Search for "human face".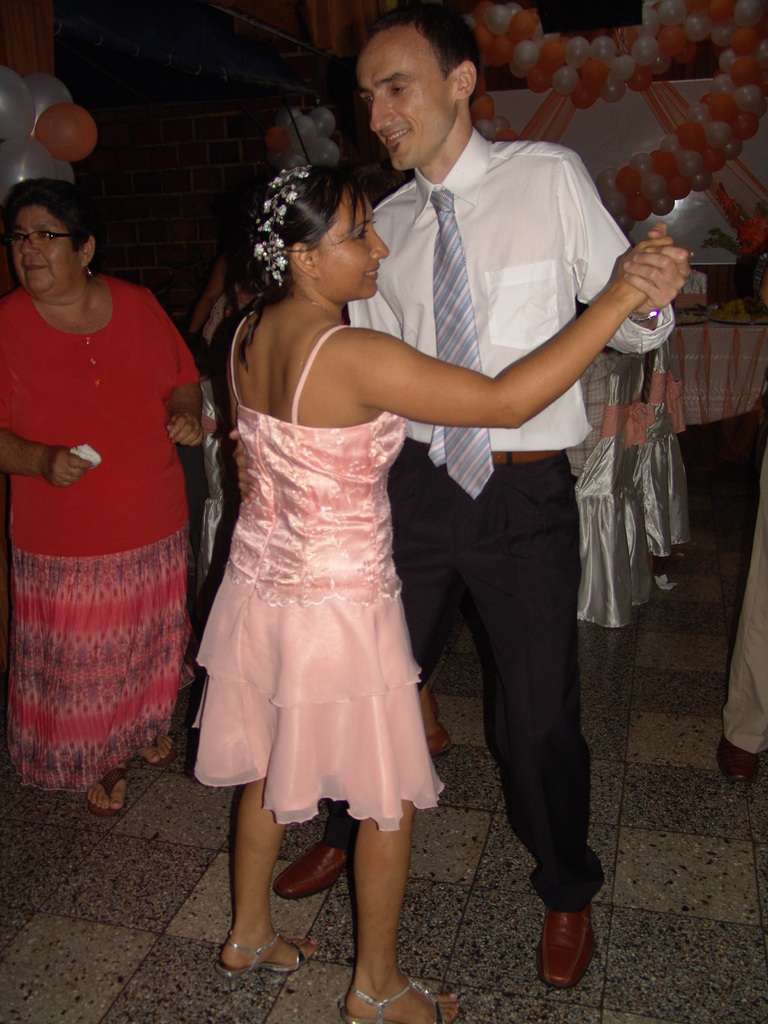
Found at 365:31:440:178.
